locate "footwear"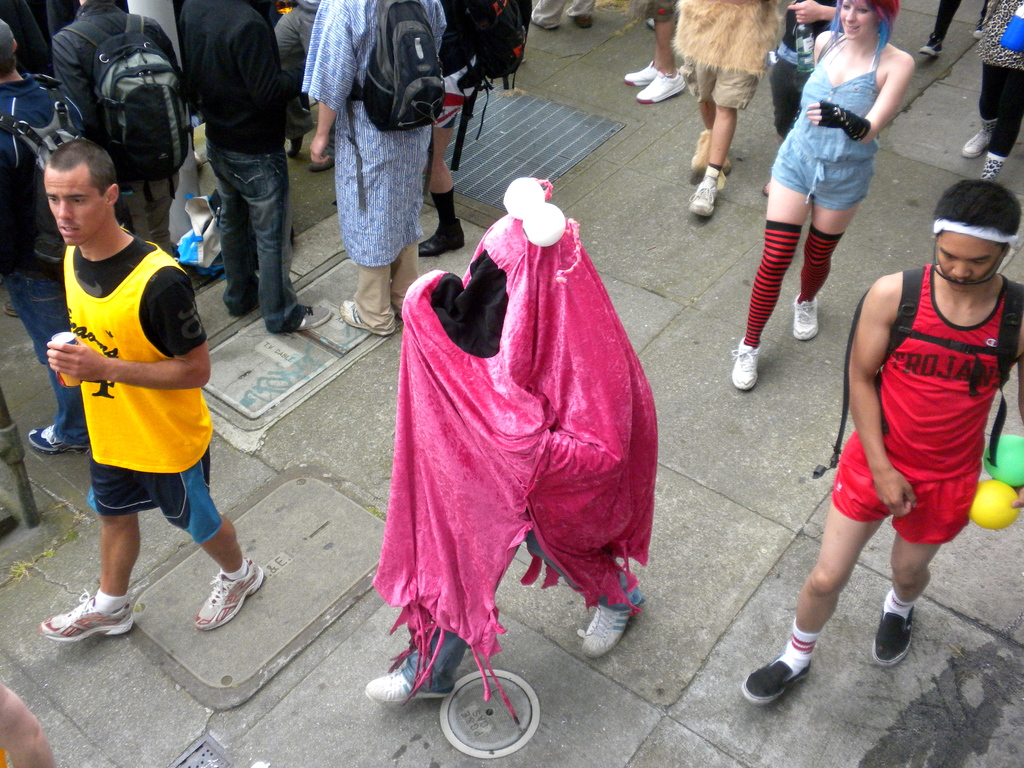
left=309, top=153, right=345, bottom=169
